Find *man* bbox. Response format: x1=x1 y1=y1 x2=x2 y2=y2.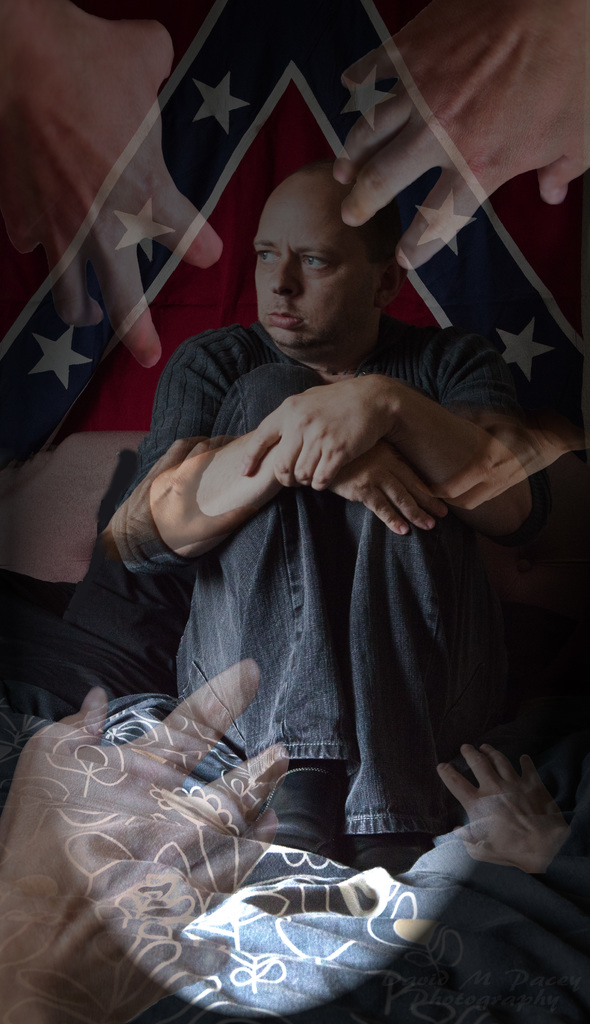
x1=90 y1=156 x2=589 y2=895.
